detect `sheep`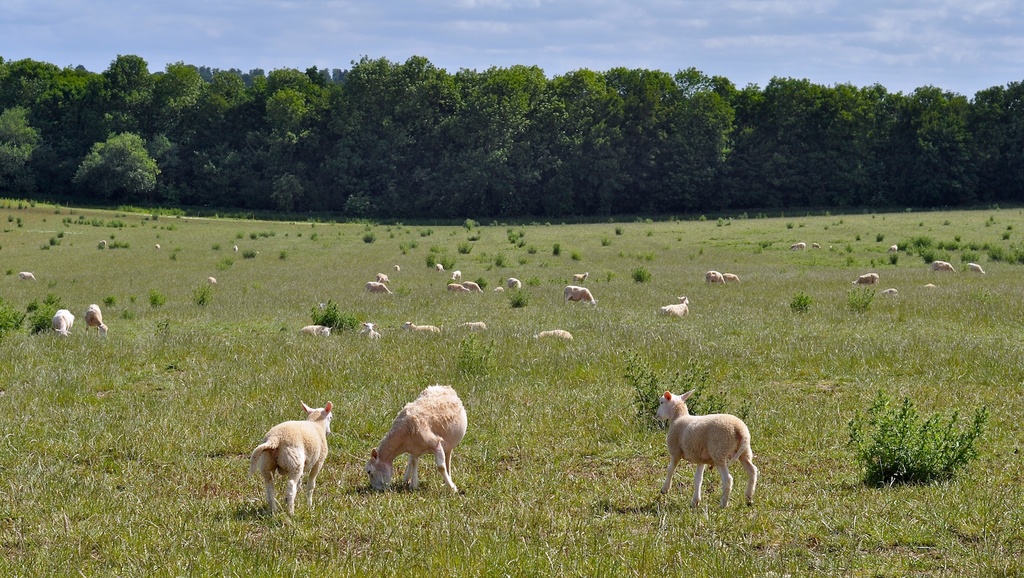
box=[460, 322, 486, 331]
